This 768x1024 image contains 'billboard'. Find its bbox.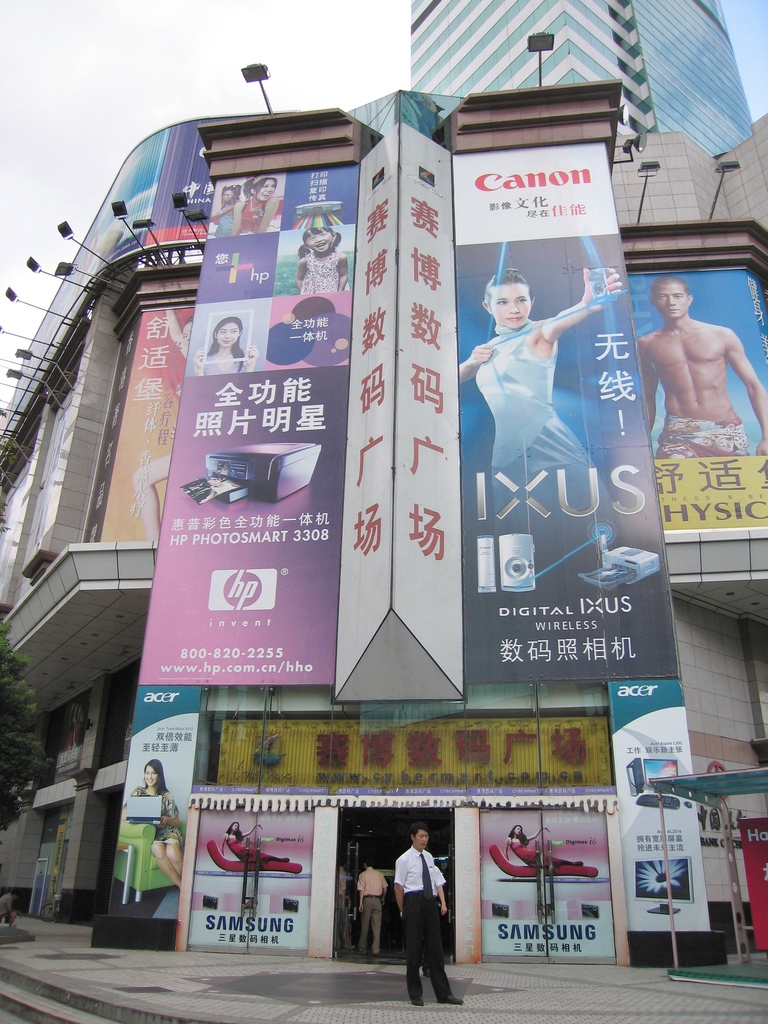
x1=336, y1=138, x2=460, y2=700.
